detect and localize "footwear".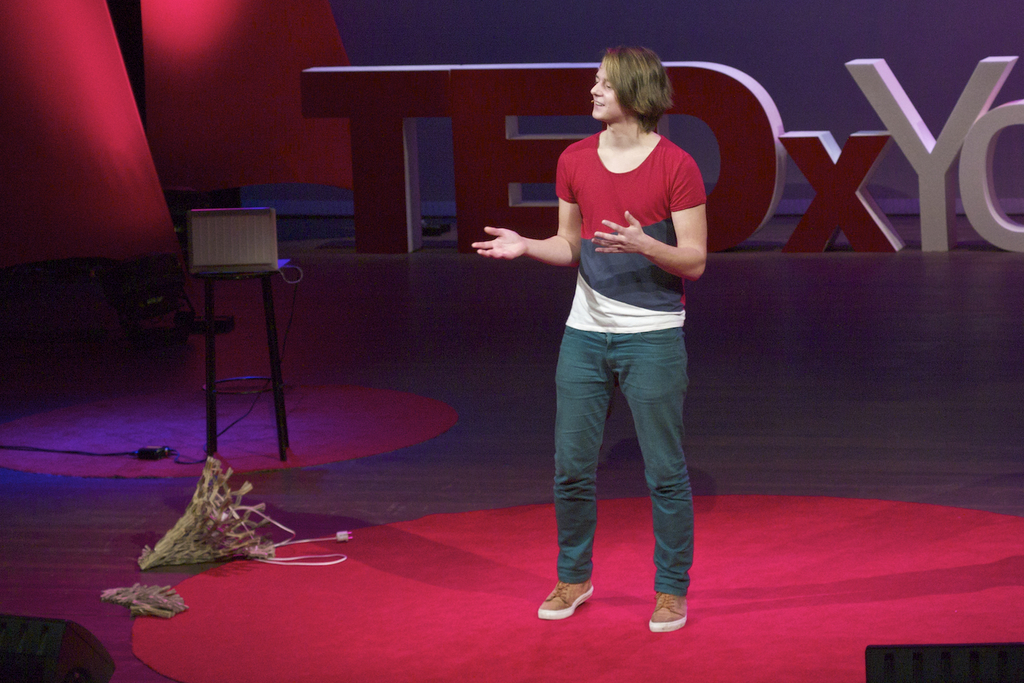
Localized at bbox=[534, 581, 594, 620].
